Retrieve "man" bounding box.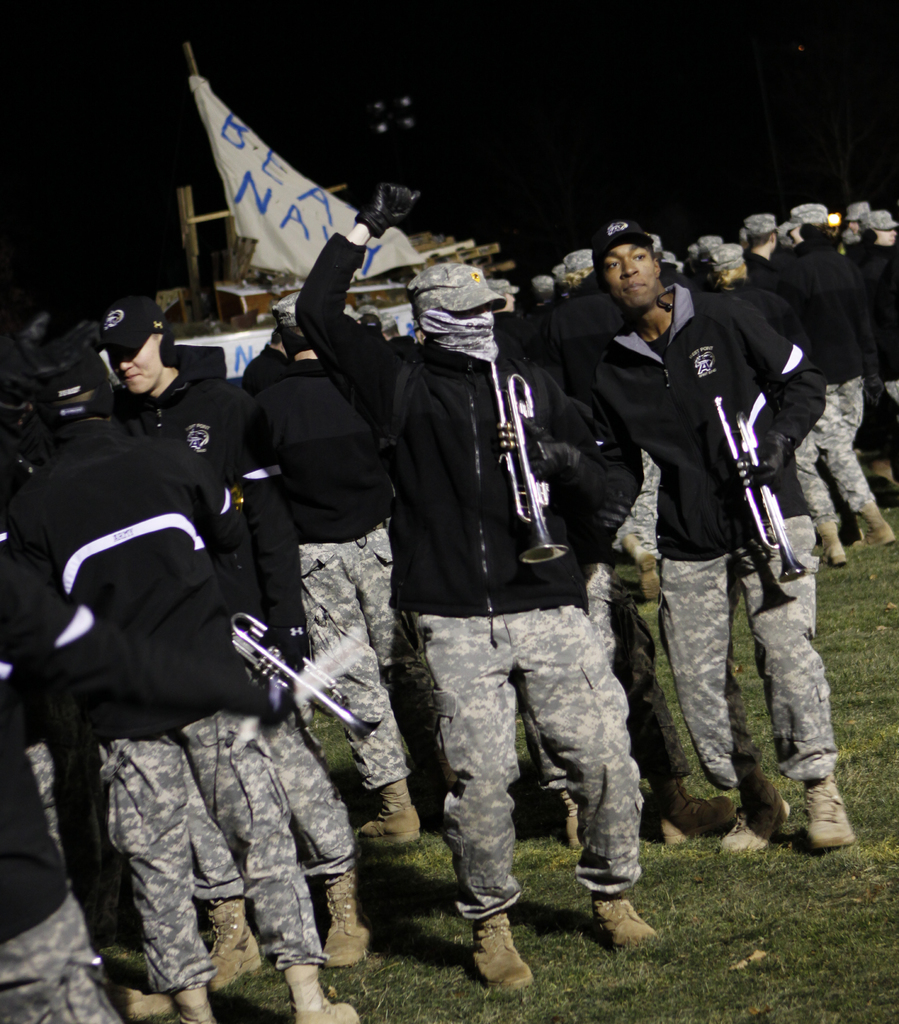
Bounding box: bbox=[291, 179, 650, 991].
